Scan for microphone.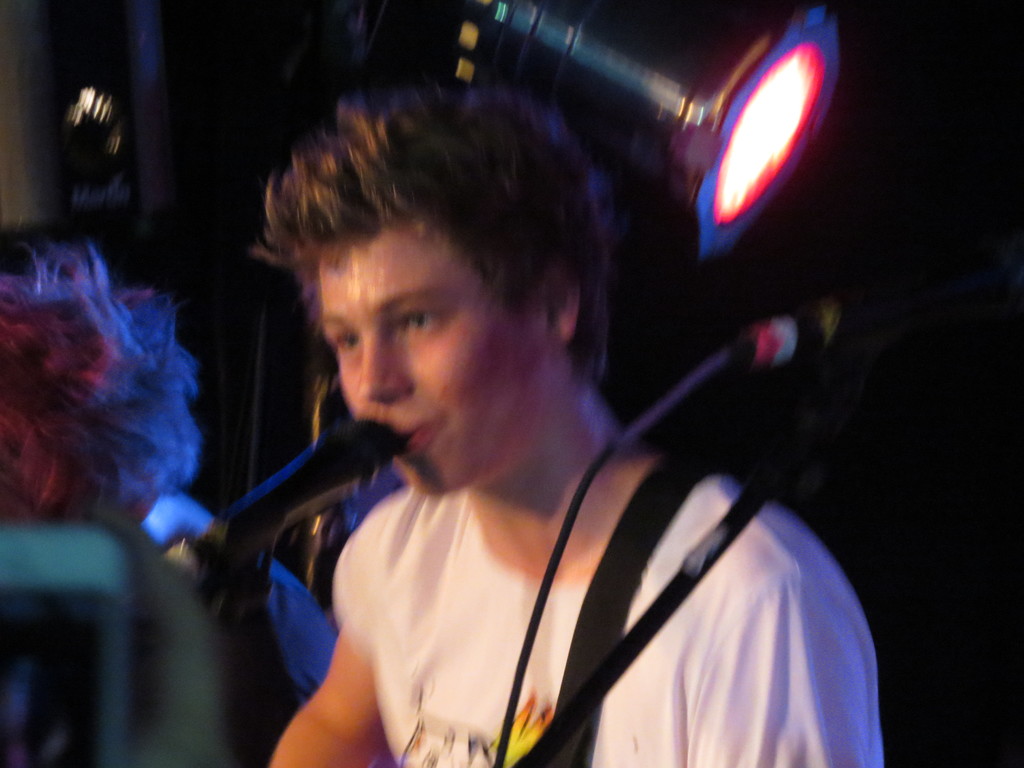
Scan result: [x1=598, y1=305, x2=852, y2=475].
